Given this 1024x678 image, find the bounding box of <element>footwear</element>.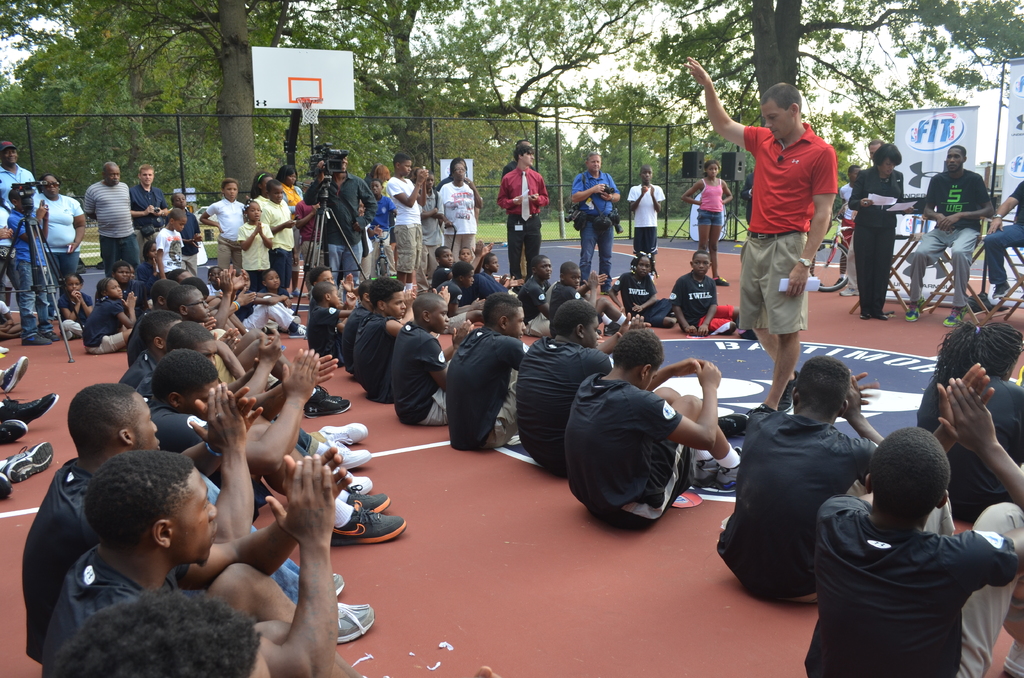
l=316, t=421, r=372, b=447.
